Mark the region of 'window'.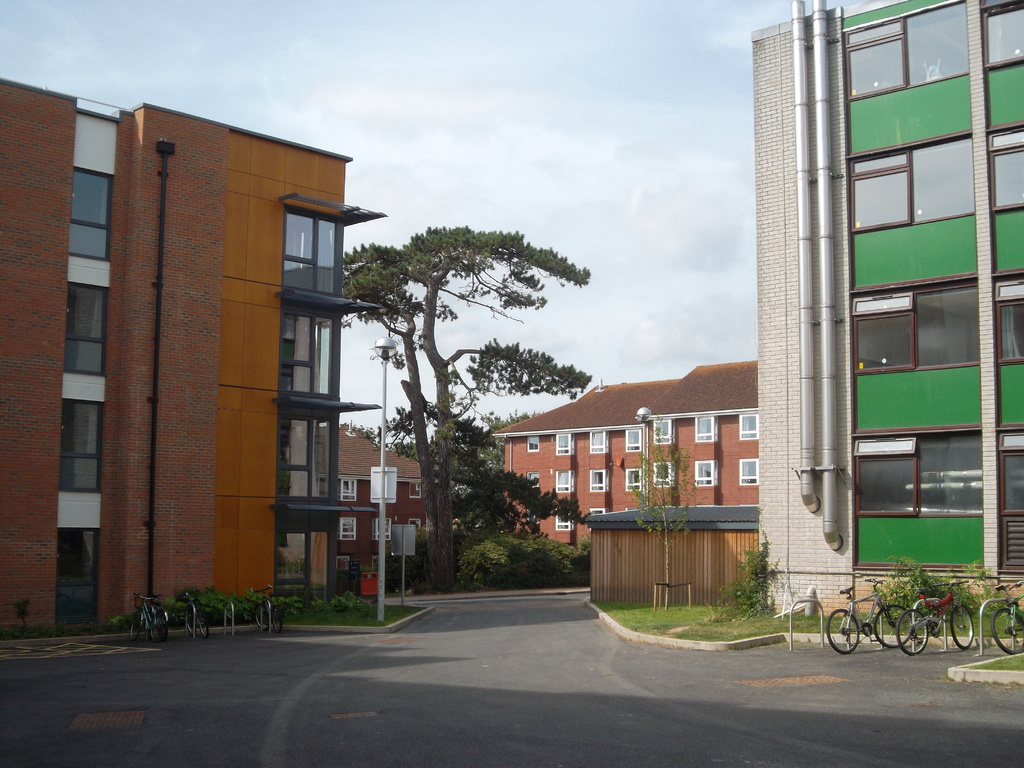
Region: crop(335, 518, 355, 541).
